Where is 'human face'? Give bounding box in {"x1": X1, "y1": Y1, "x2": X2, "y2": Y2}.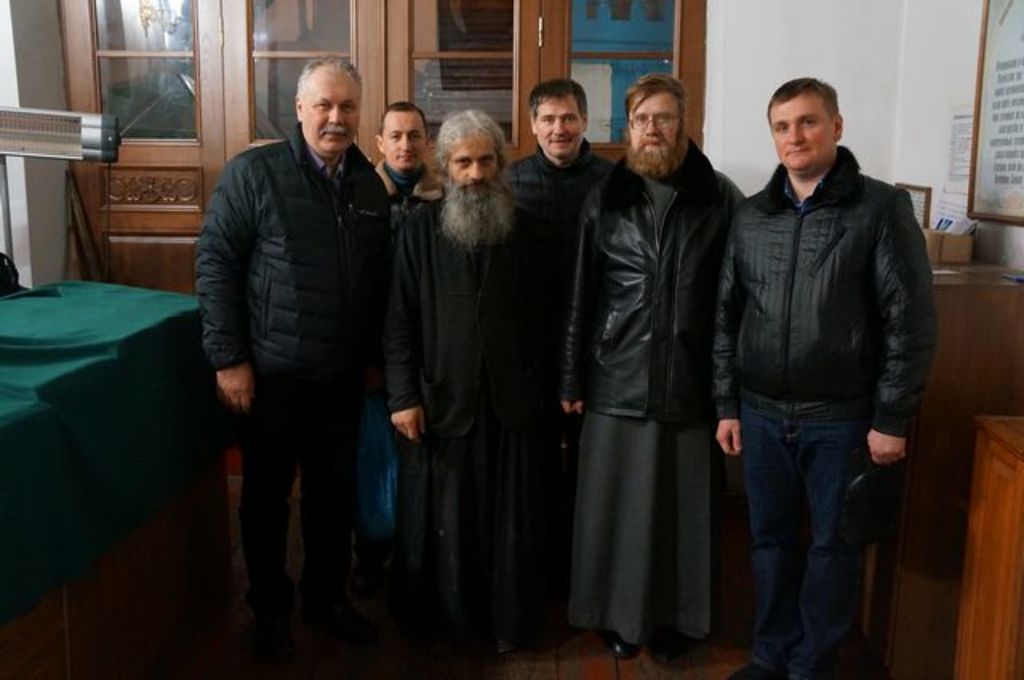
{"x1": 384, "y1": 122, "x2": 419, "y2": 168}.
